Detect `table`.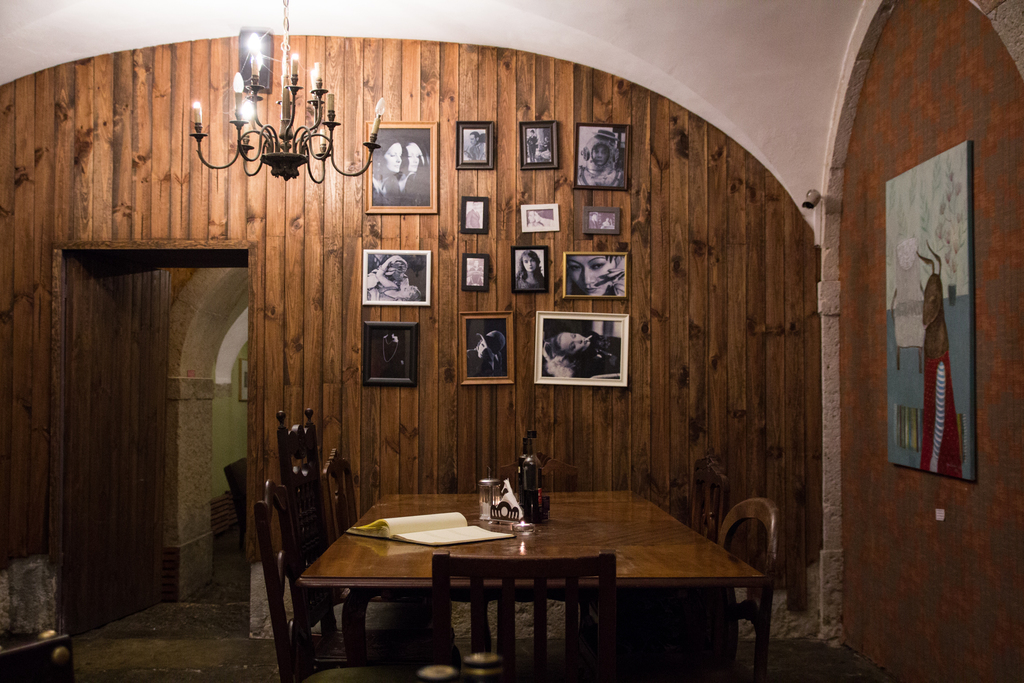
Detected at <box>291,499,751,677</box>.
